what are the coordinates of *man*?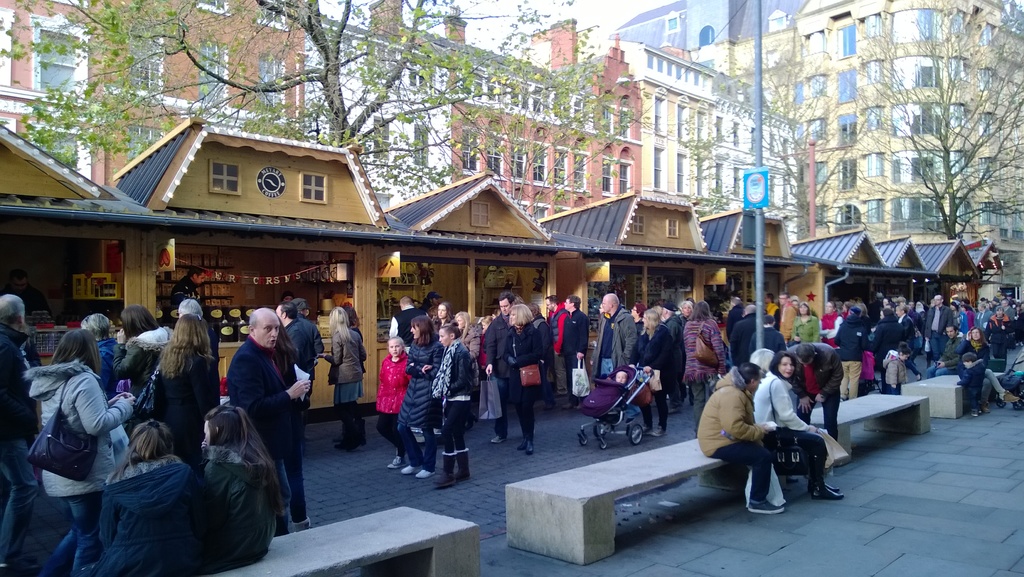
564:294:590:404.
